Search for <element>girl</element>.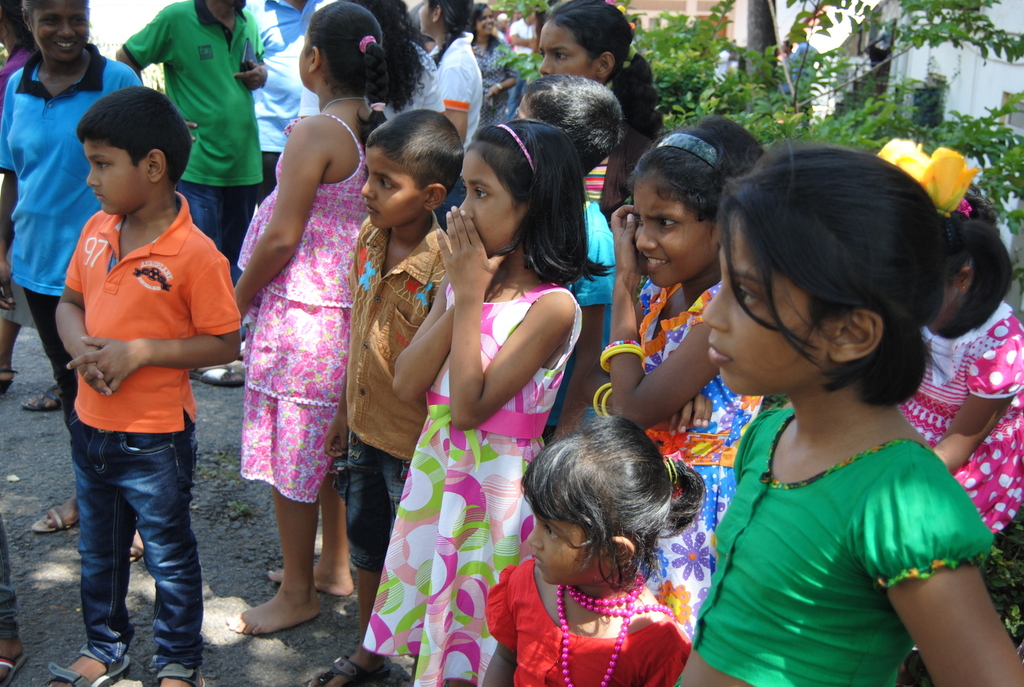
Found at bbox=(897, 191, 1023, 537).
